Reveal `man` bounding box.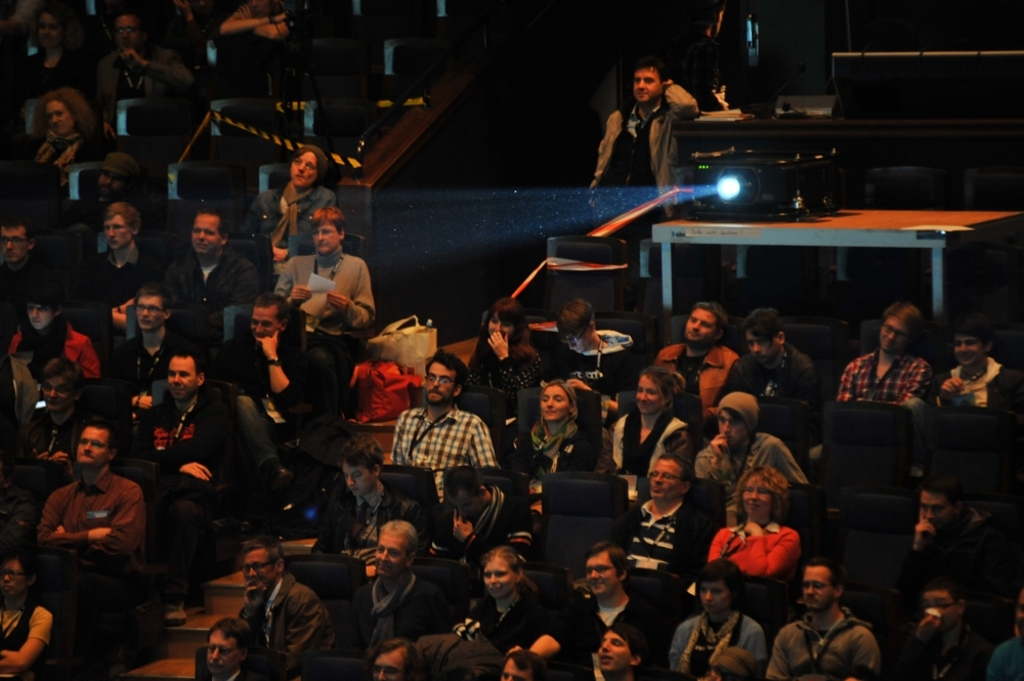
Revealed: [765, 559, 884, 680].
